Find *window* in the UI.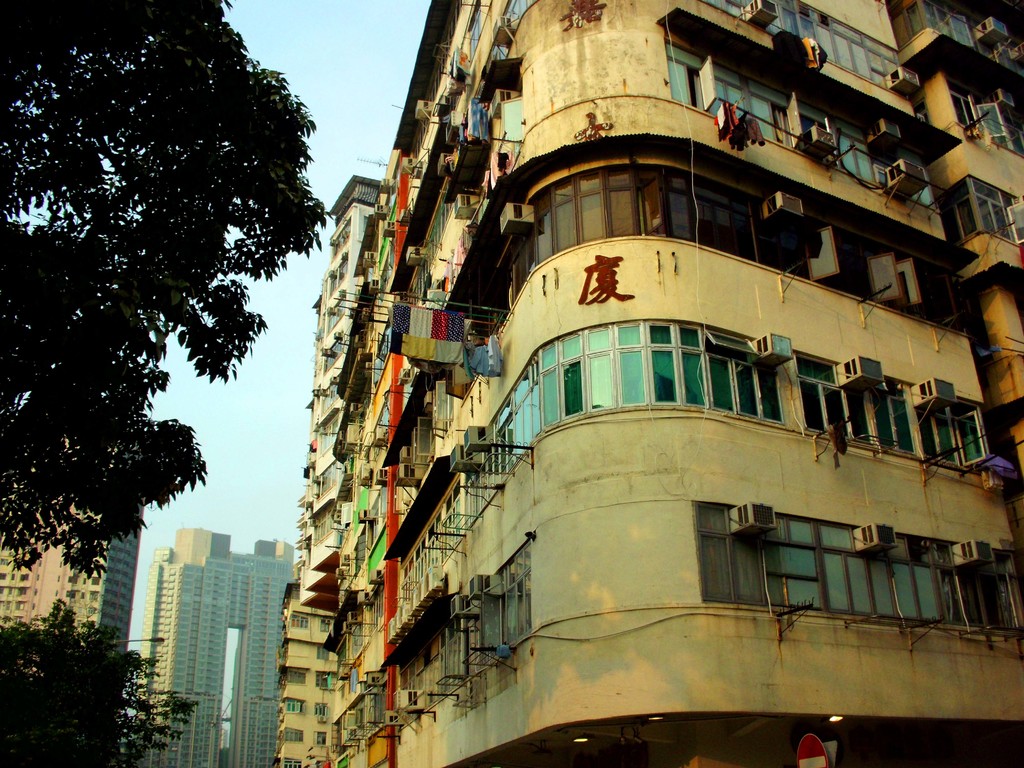
UI element at l=413, t=188, r=460, b=294.
